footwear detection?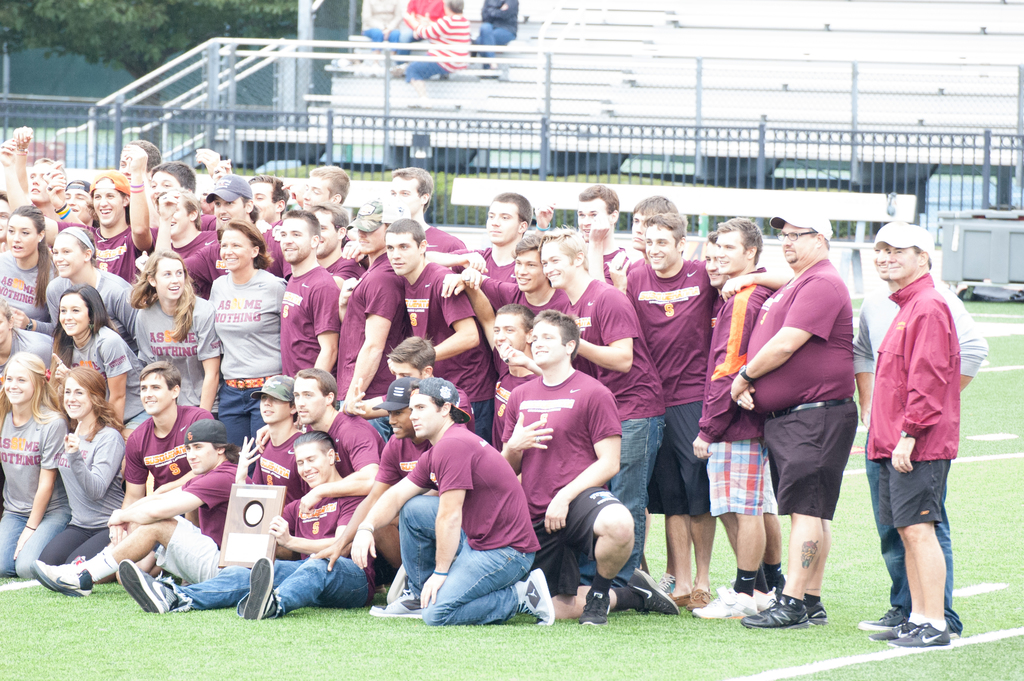
left=752, top=584, right=833, bottom=637
